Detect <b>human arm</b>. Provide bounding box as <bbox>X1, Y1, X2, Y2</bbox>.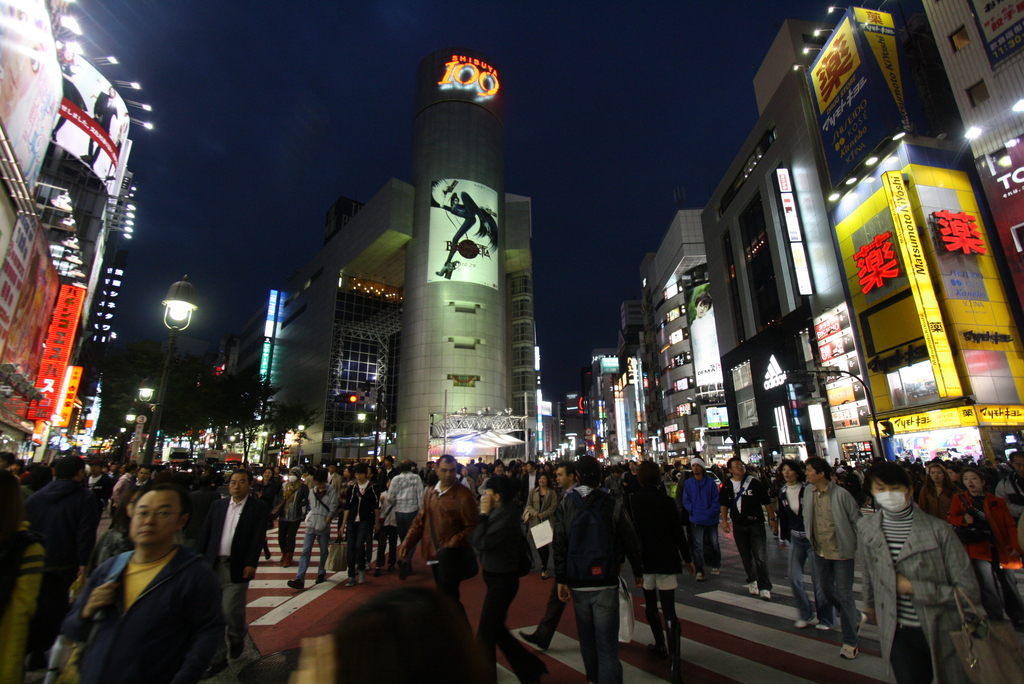
<bbox>383, 478, 396, 504</bbox>.
